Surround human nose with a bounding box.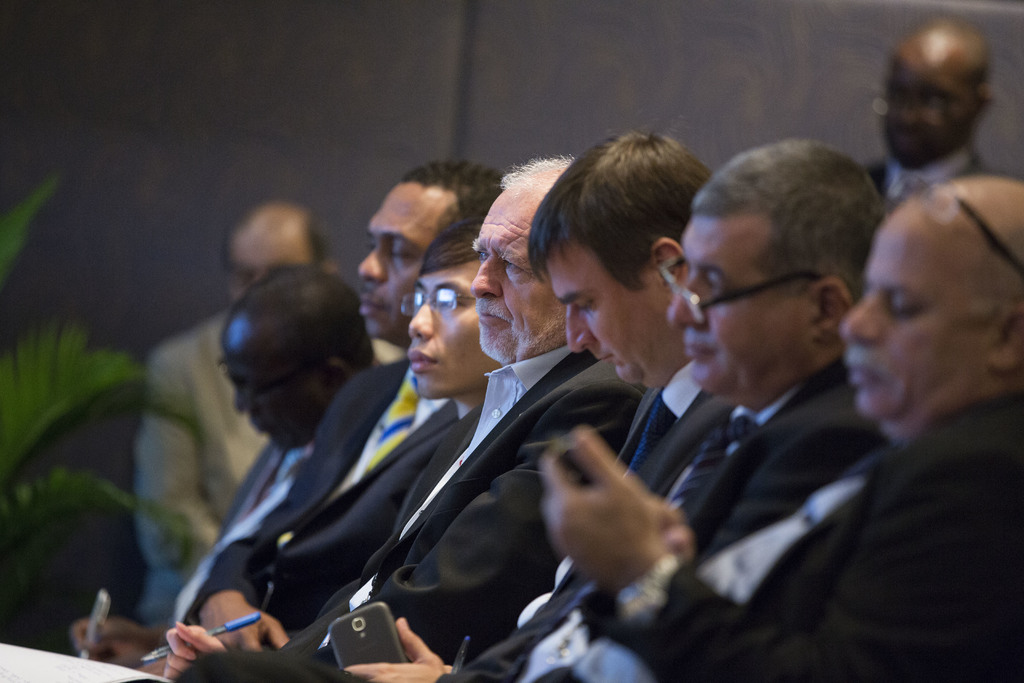
rect(670, 278, 694, 325).
